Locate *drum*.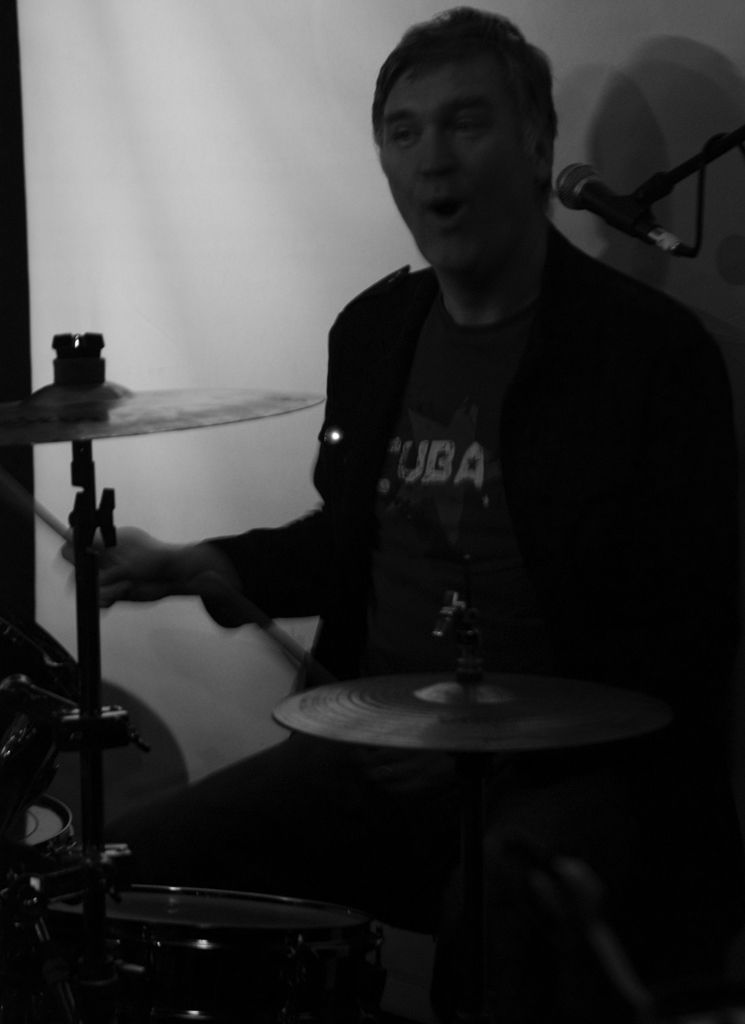
Bounding box: (left=31, top=870, right=403, bottom=1023).
